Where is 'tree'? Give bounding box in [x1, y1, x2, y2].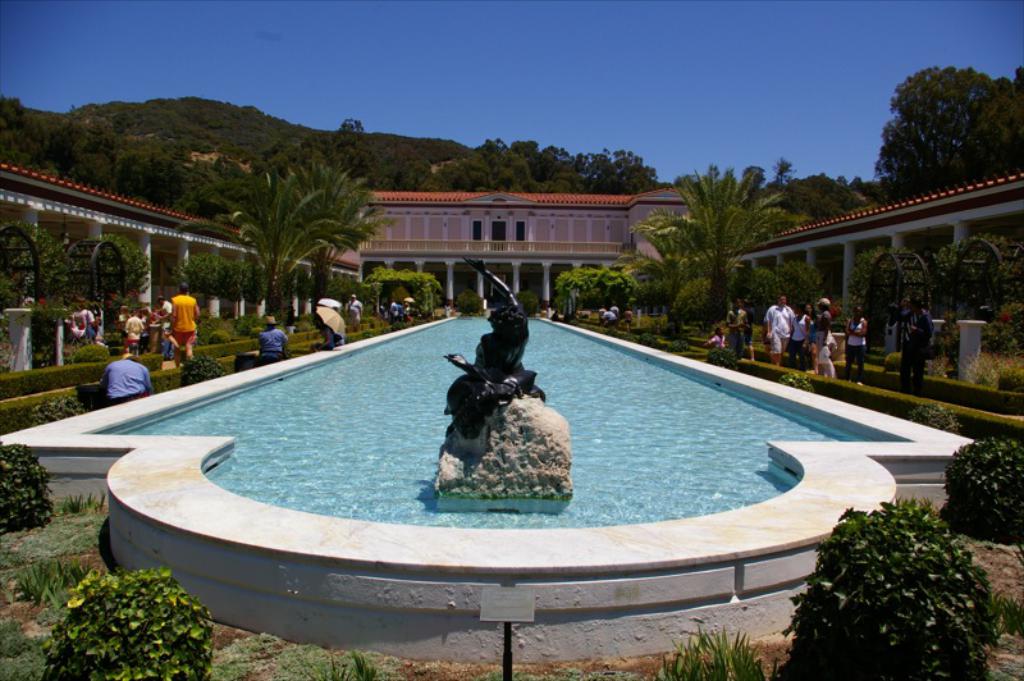
[667, 152, 787, 342].
